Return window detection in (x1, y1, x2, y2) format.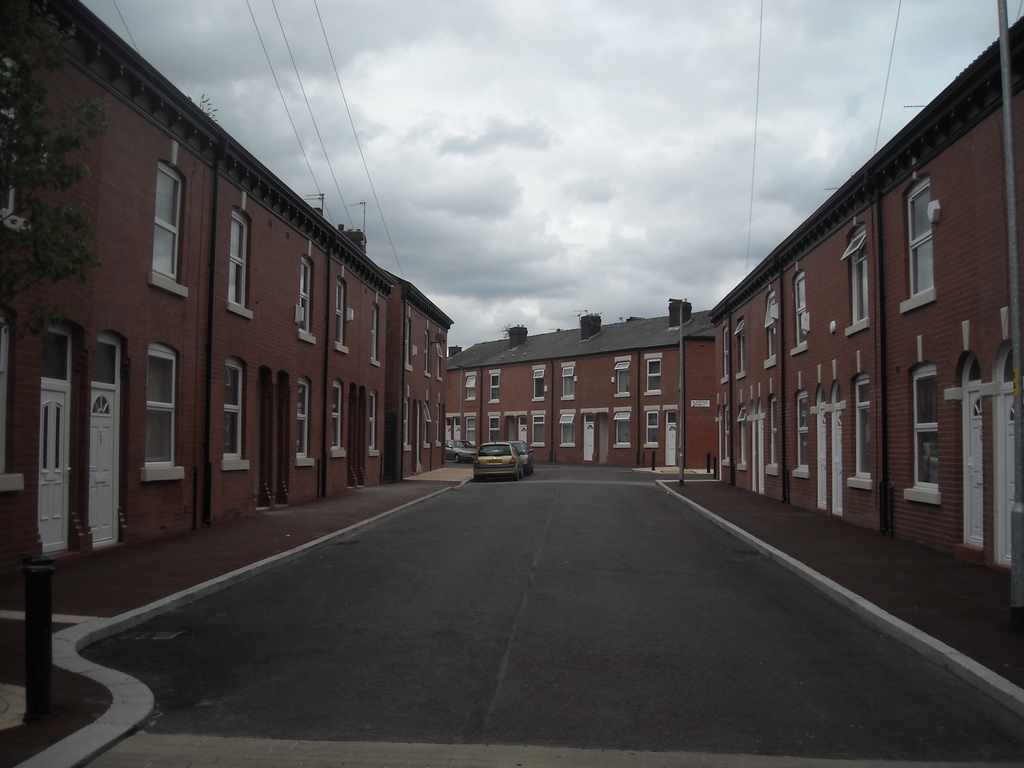
(764, 394, 776, 469).
